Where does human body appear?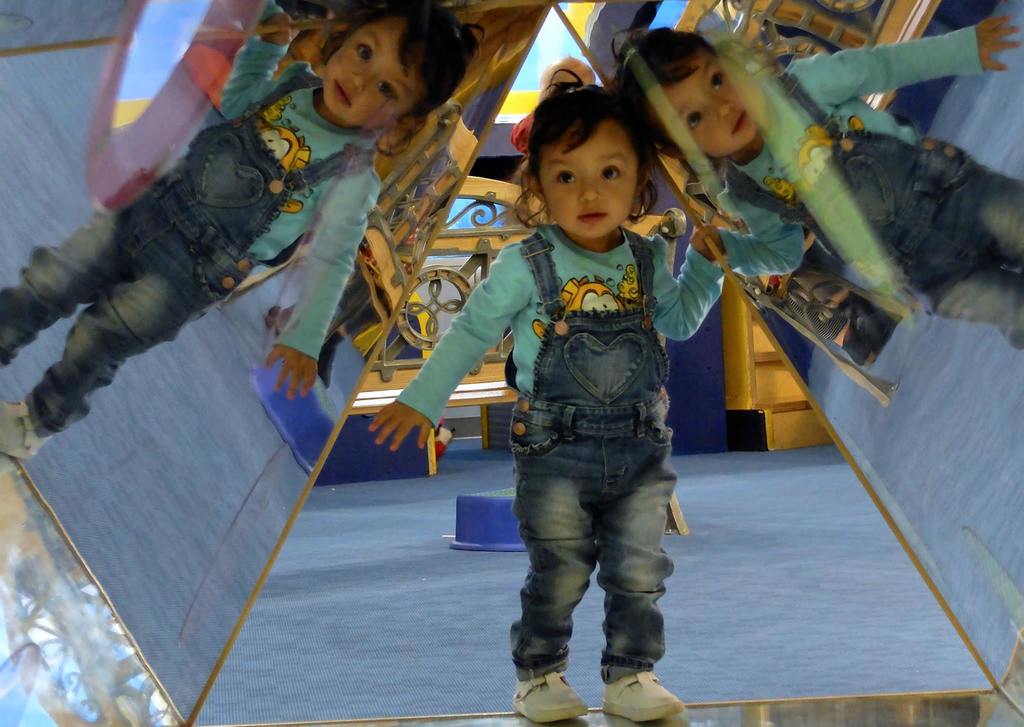
Appears at (x1=607, y1=17, x2=1023, y2=350).
